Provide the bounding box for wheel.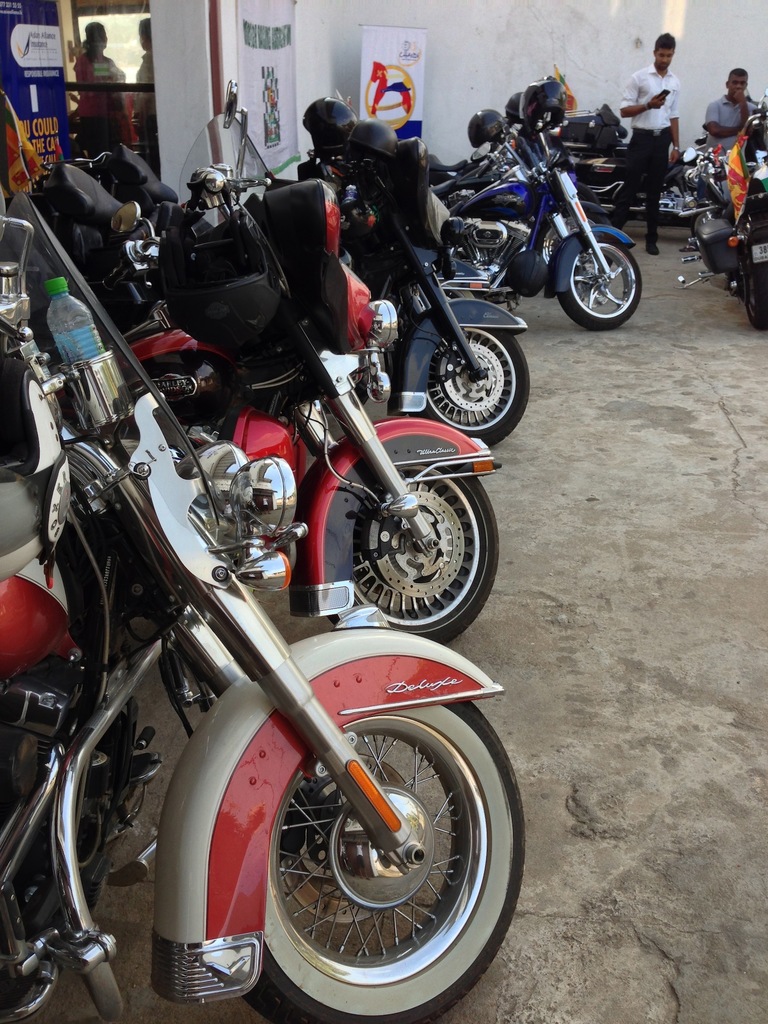
(x1=408, y1=326, x2=531, y2=447).
